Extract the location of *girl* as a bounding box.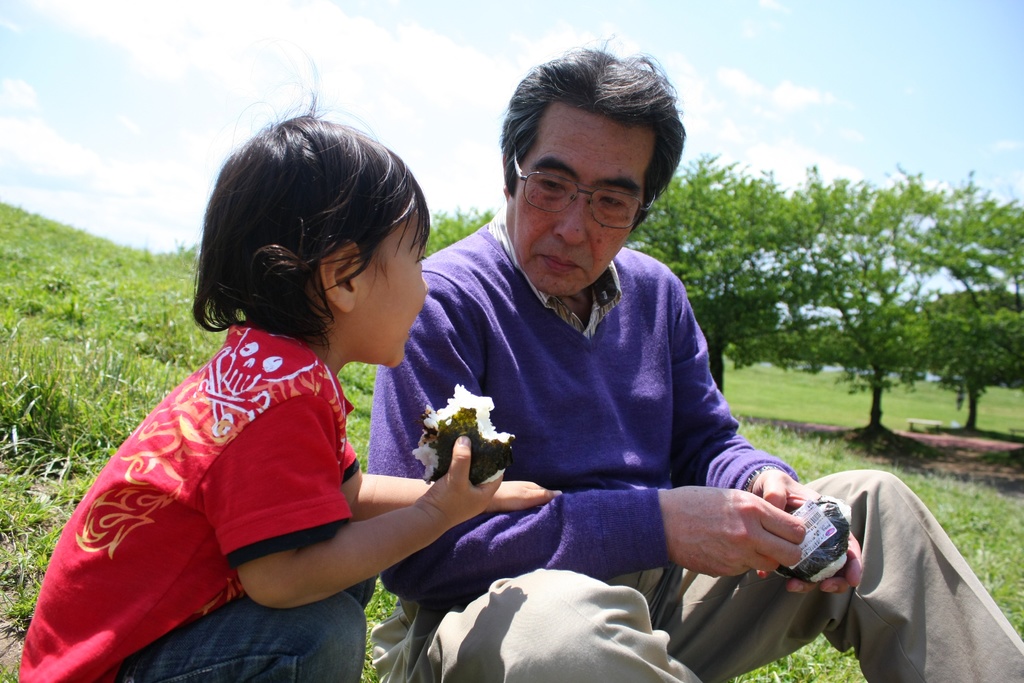
{"x1": 20, "y1": 56, "x2": 559, "y2": 682}.
